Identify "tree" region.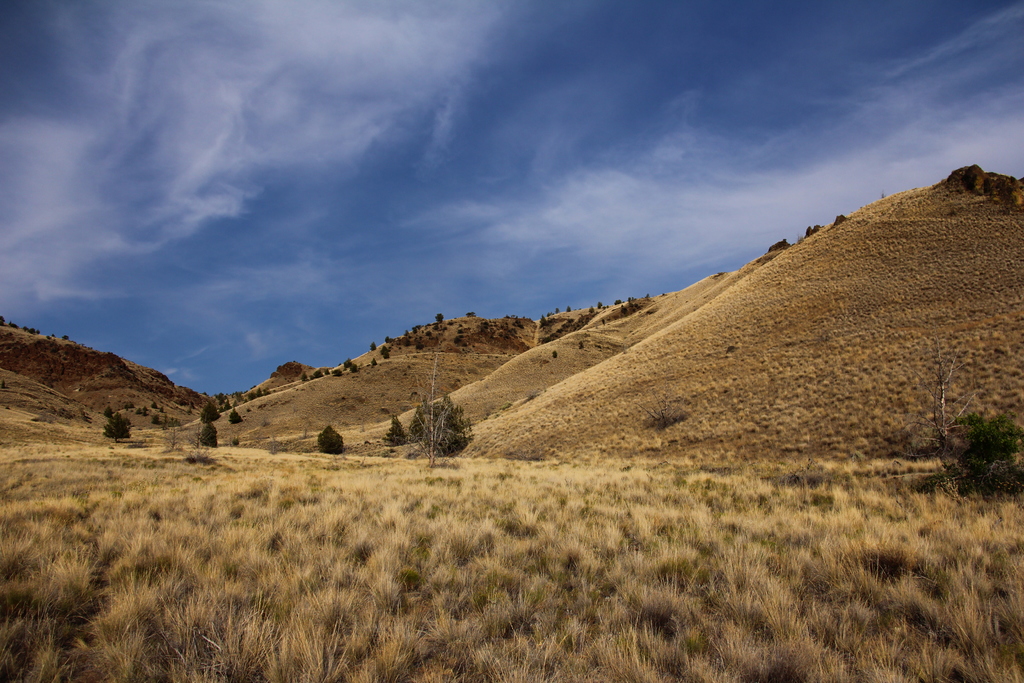
Region: {"left": 227, "top": 407, "right": 242, "bottom": 423}.
